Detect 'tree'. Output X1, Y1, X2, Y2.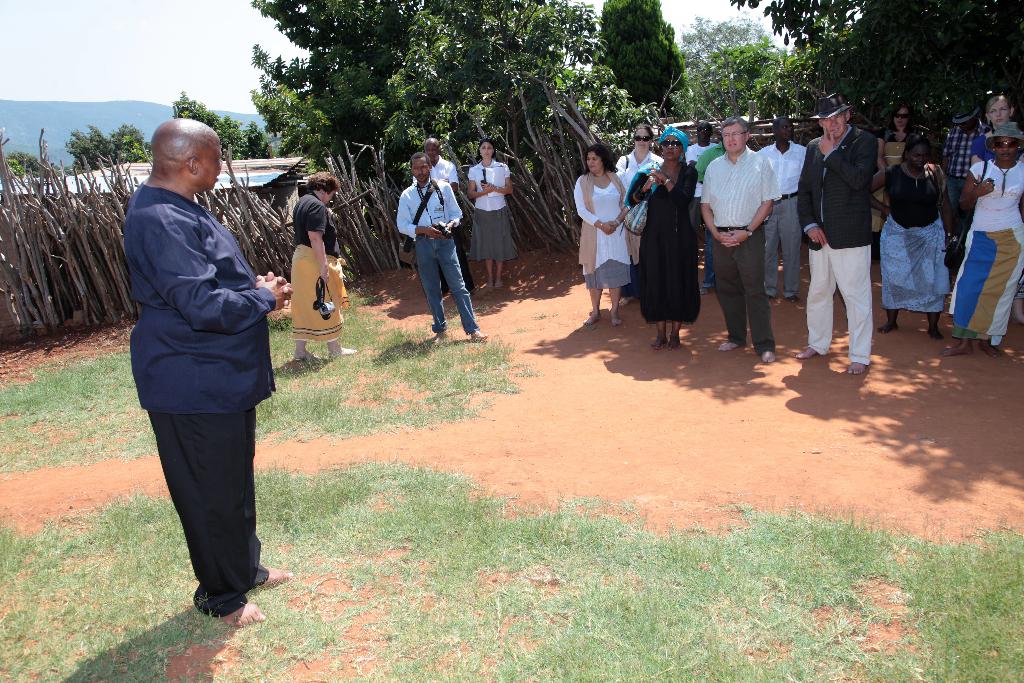
600, 0, 692, 122.
